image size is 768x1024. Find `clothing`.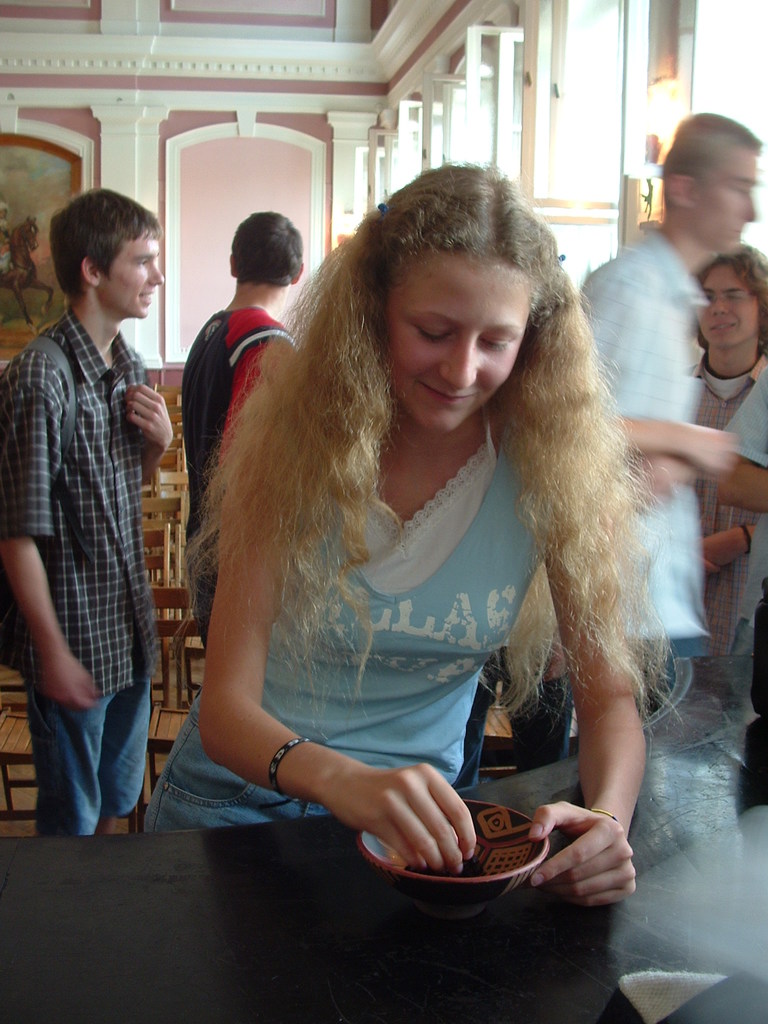
<bbox>148, 353, 648, 878</bbox>.
